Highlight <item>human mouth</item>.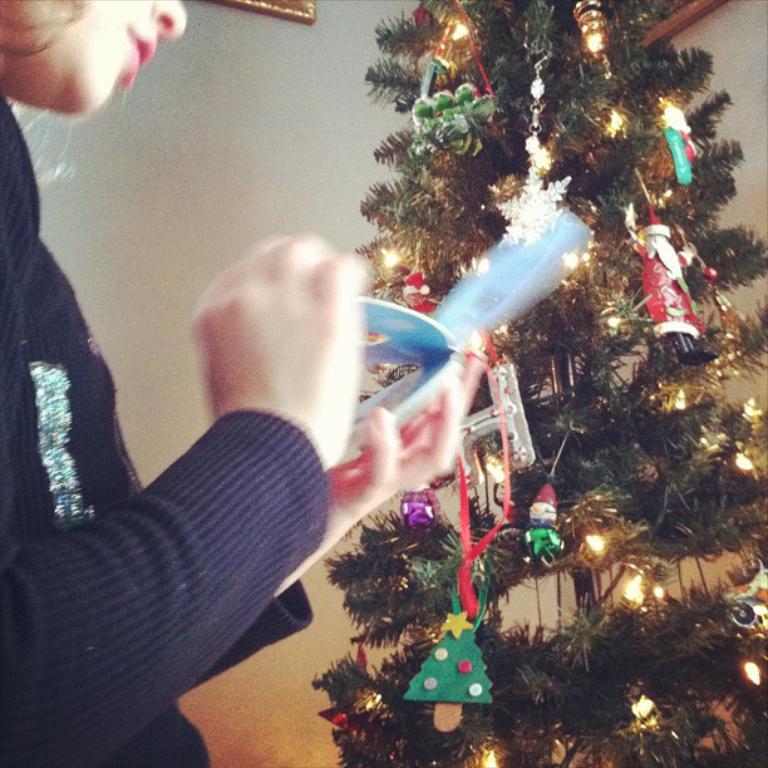
Highlighted region: <region>125, 33, 154, 79</region>.
